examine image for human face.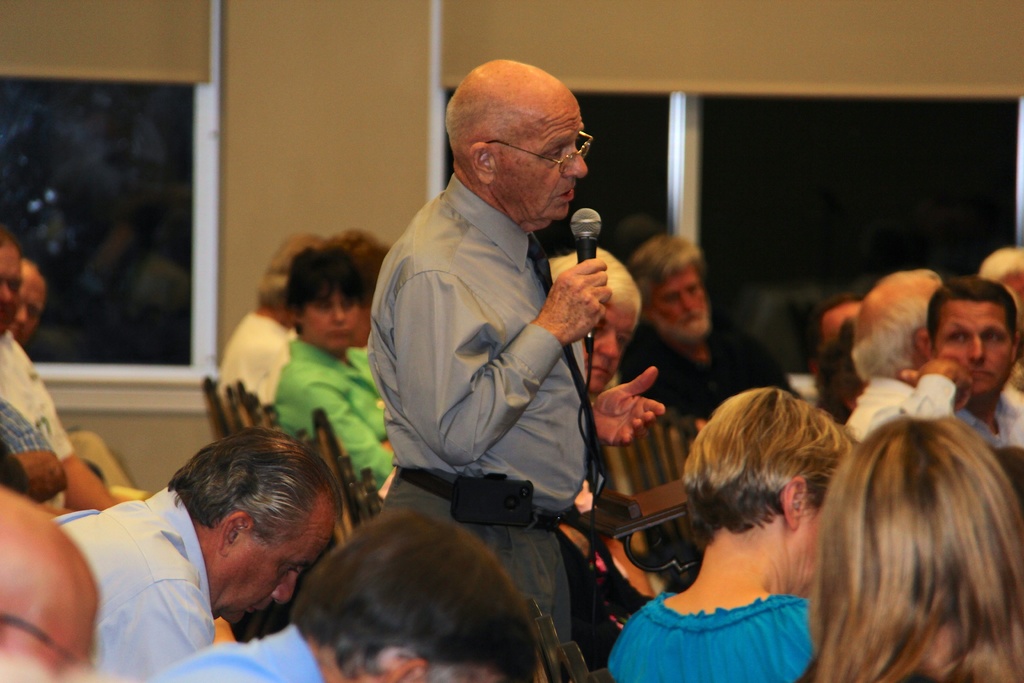
Examination result: (220,504,330,623).
